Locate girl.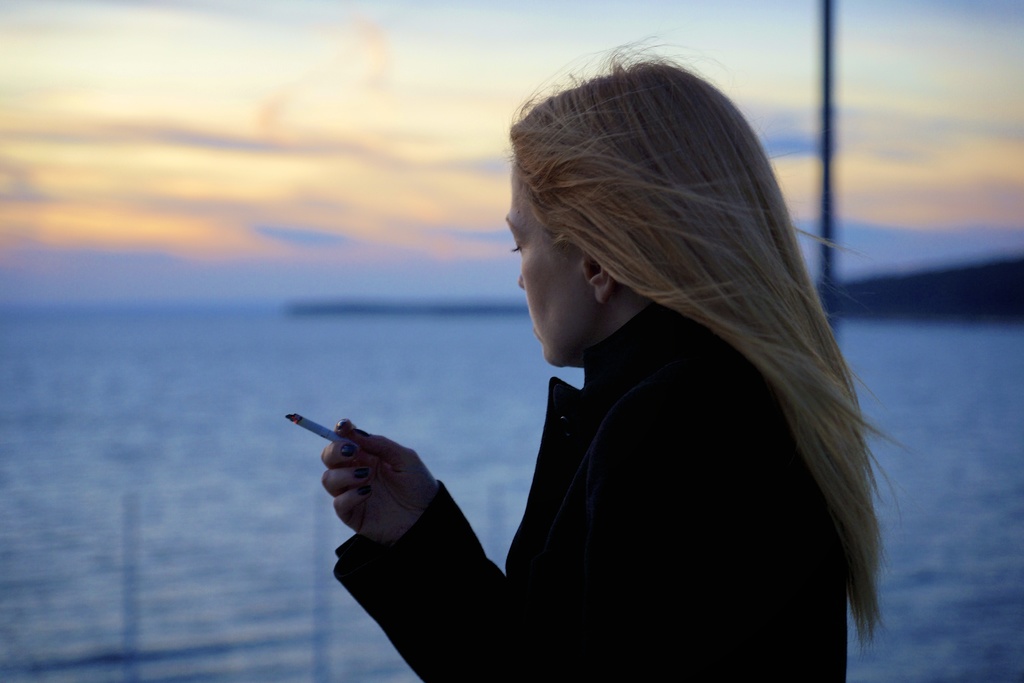
Bounding box: BBox(328, 35, 913, 682).
